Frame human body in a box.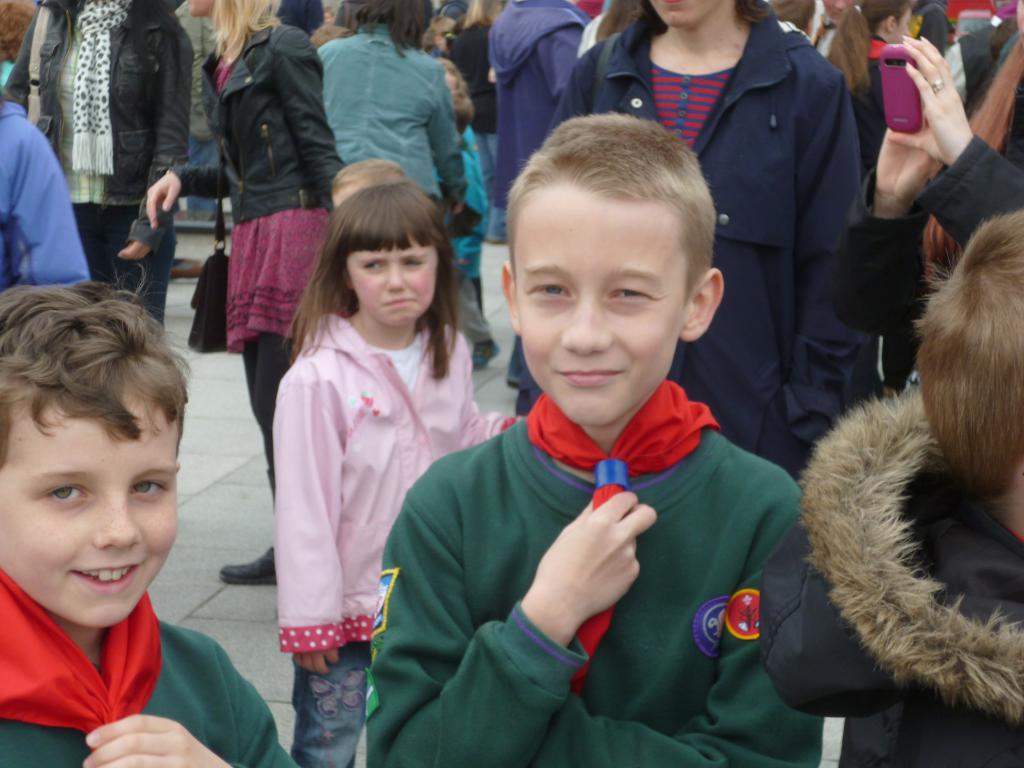
box(0, 0, 196, 330).
